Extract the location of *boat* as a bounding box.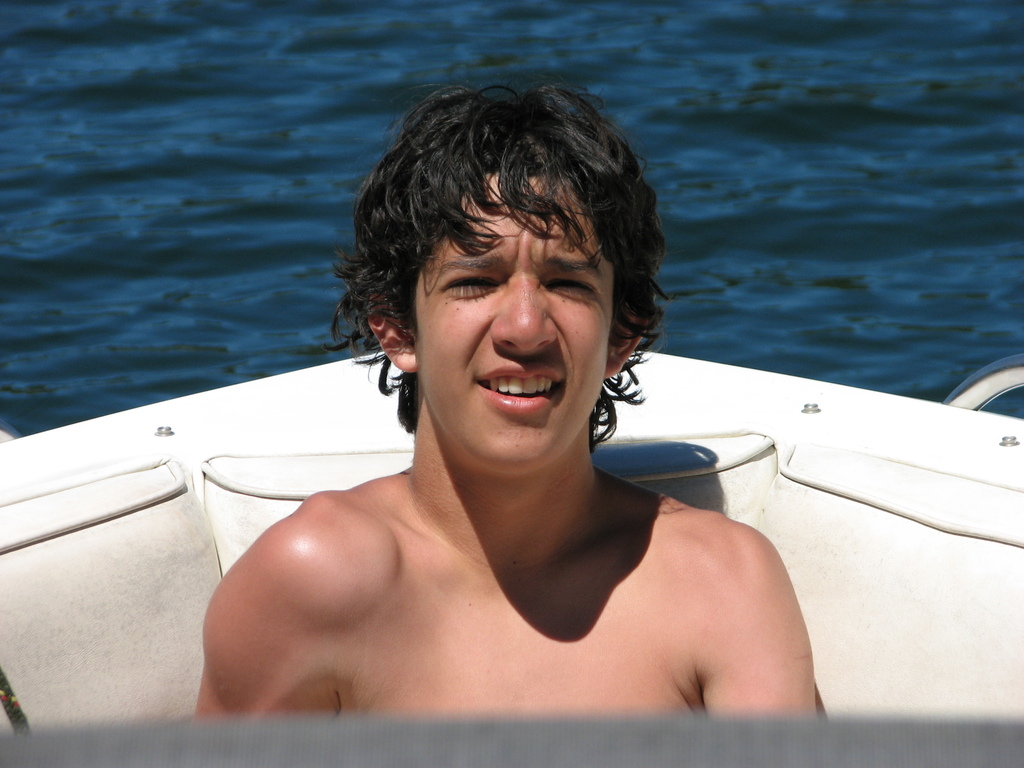
Rect(85, 214, 1009, 733).
